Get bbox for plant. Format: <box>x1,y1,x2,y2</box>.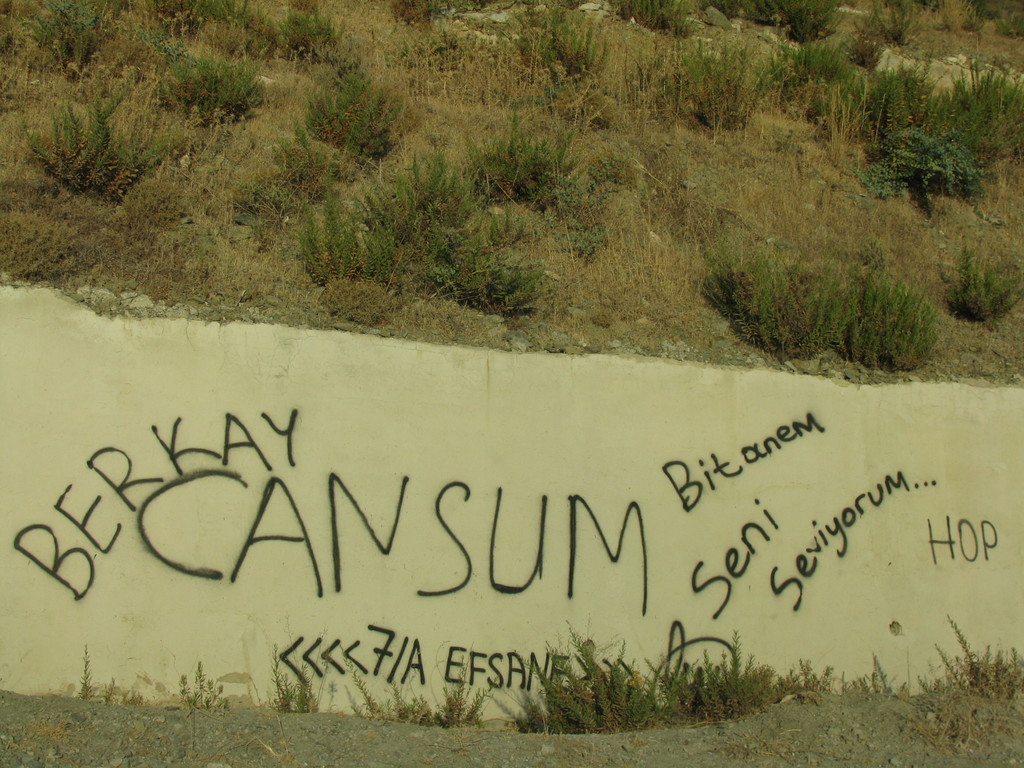
<box>870,65,1023,220</box>.
